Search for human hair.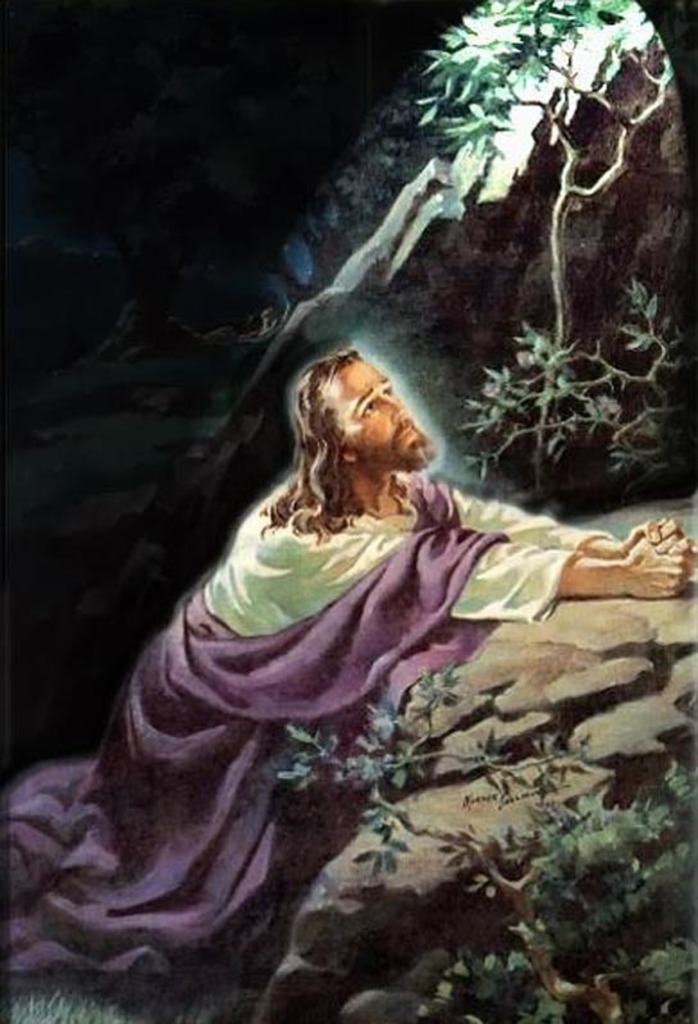
Found at 255, 323, 452, 564.
